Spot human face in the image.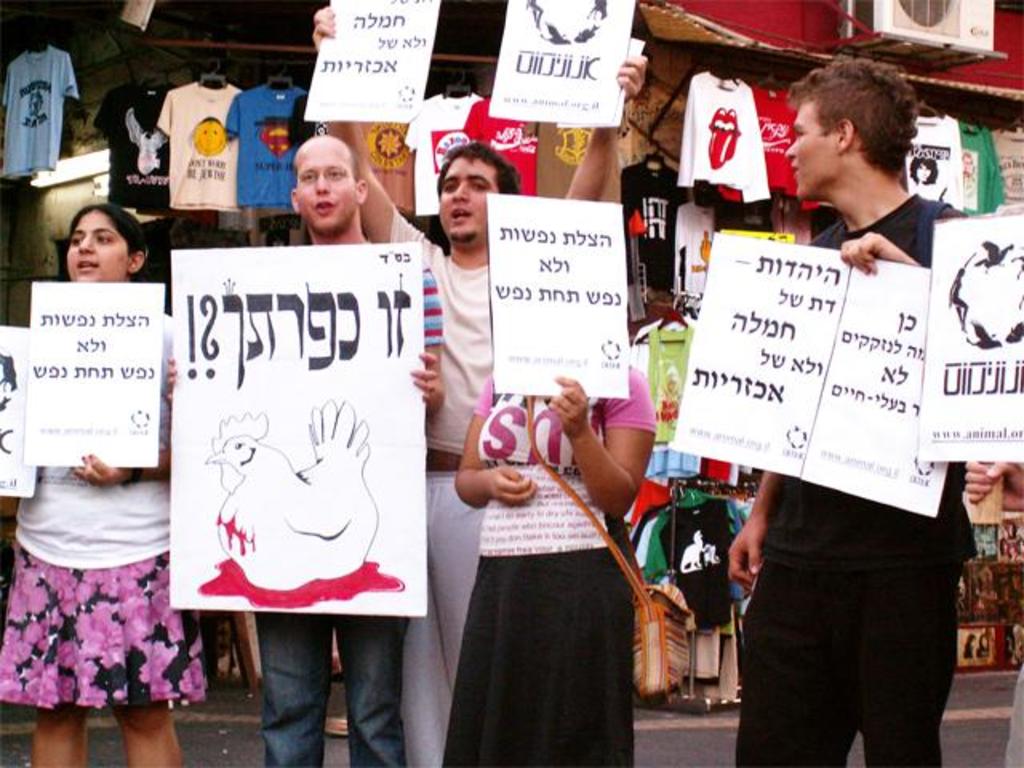
human face found at [434, 157, 499, 254].
